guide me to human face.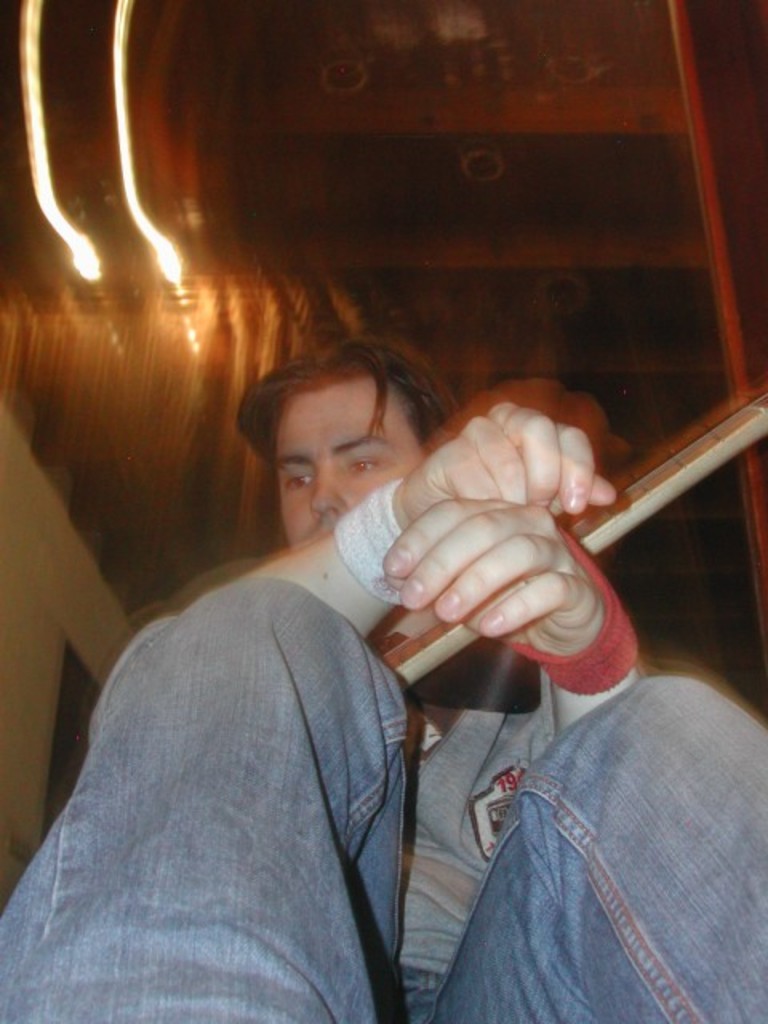
Guidance: locate(280, 362, 426, 547).
